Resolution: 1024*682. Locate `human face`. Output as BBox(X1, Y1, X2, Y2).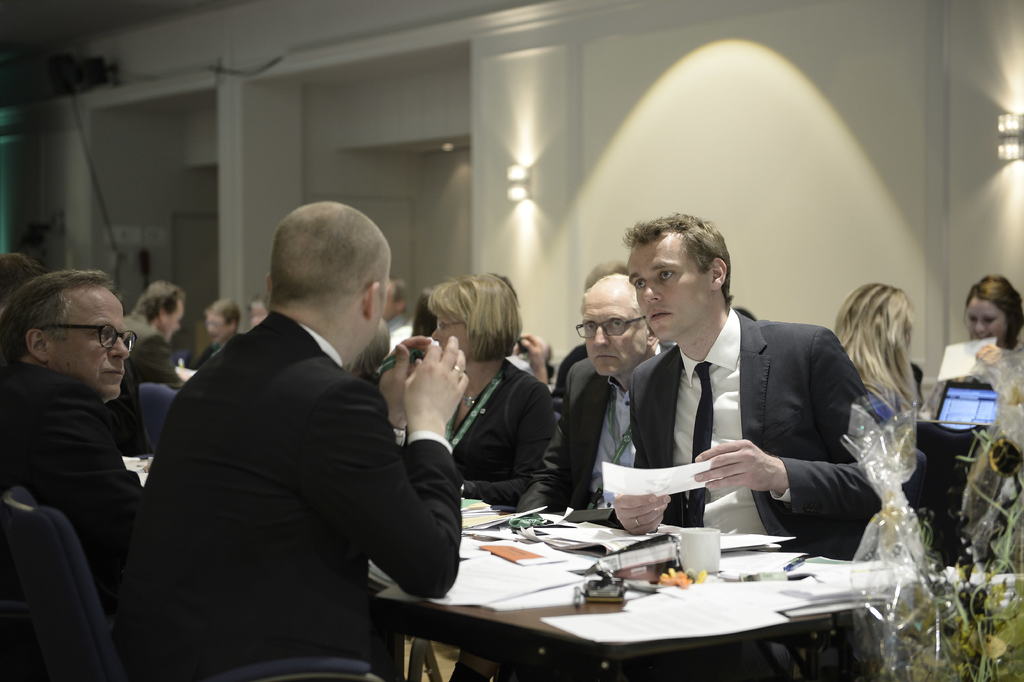
BBox(965, 300, 1007, 340).
